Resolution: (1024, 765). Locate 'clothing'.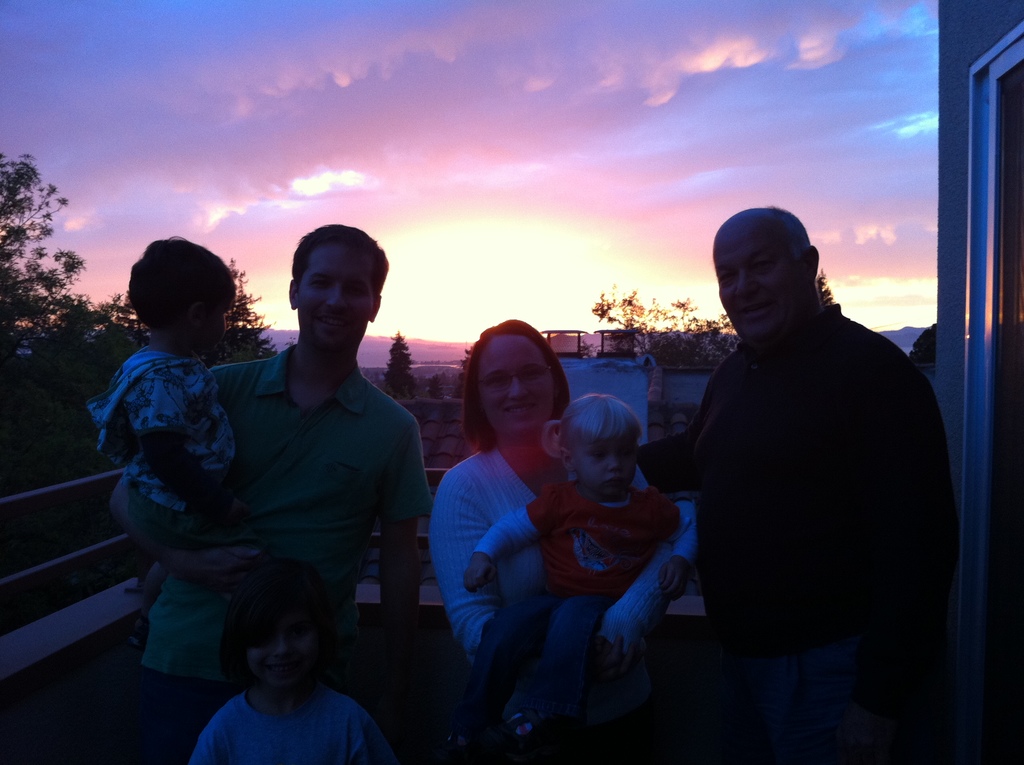
<box>432,433,675,759</box>.
